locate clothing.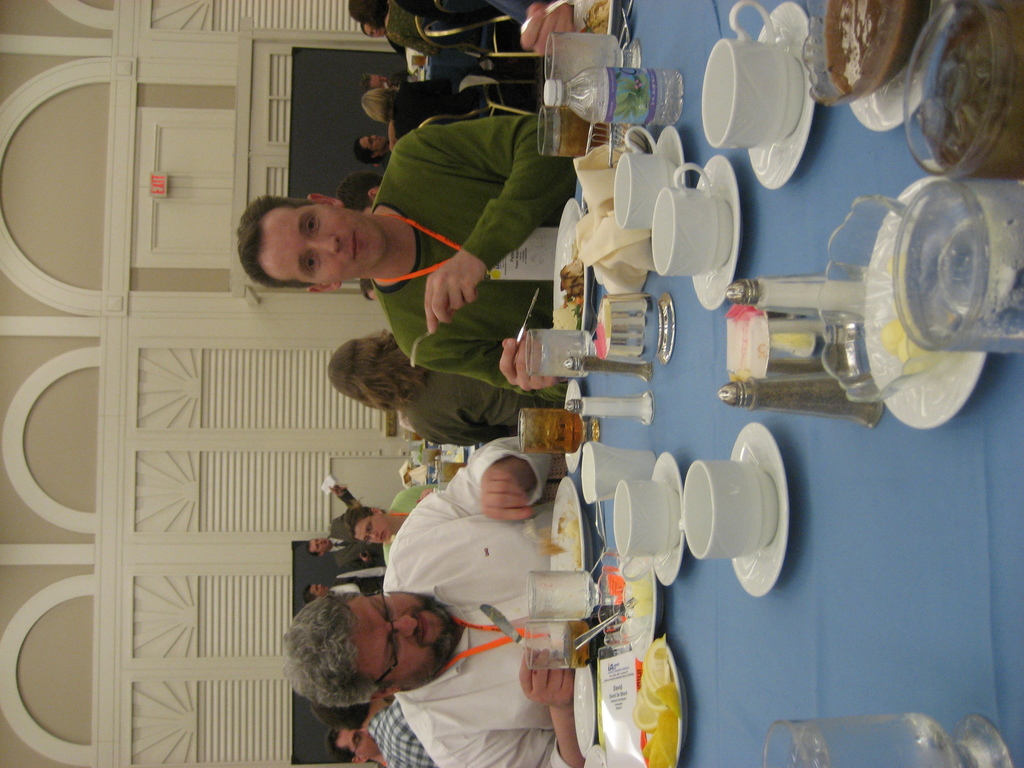
Bounding box: bbox=(330, 563, 386, 596).
